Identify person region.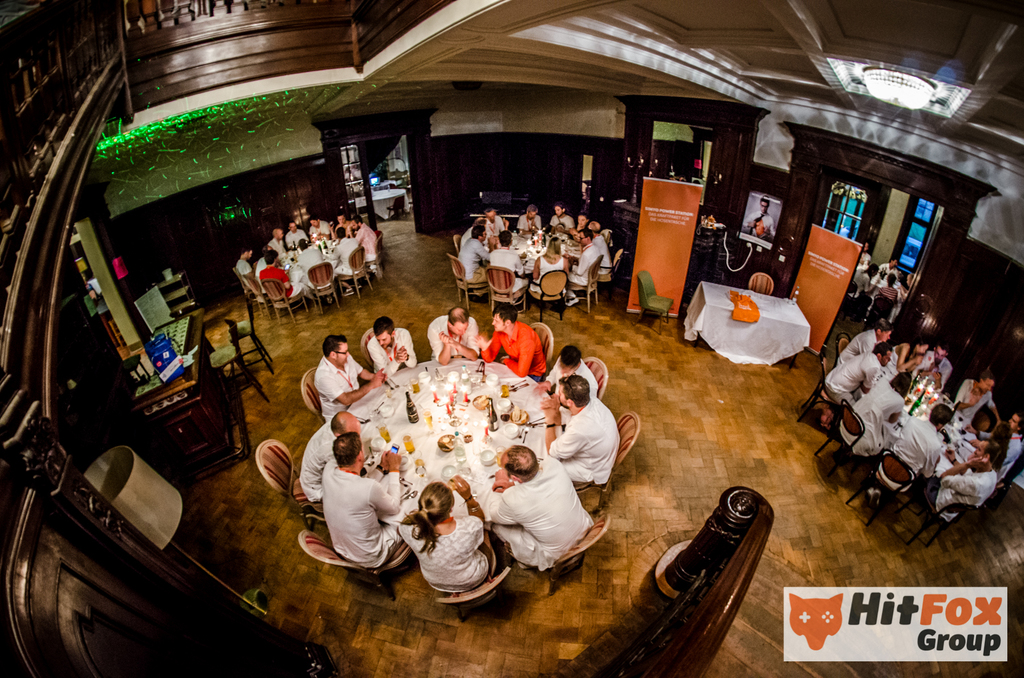
Region: x1=516, y1=204, x2=543, y2=234.
